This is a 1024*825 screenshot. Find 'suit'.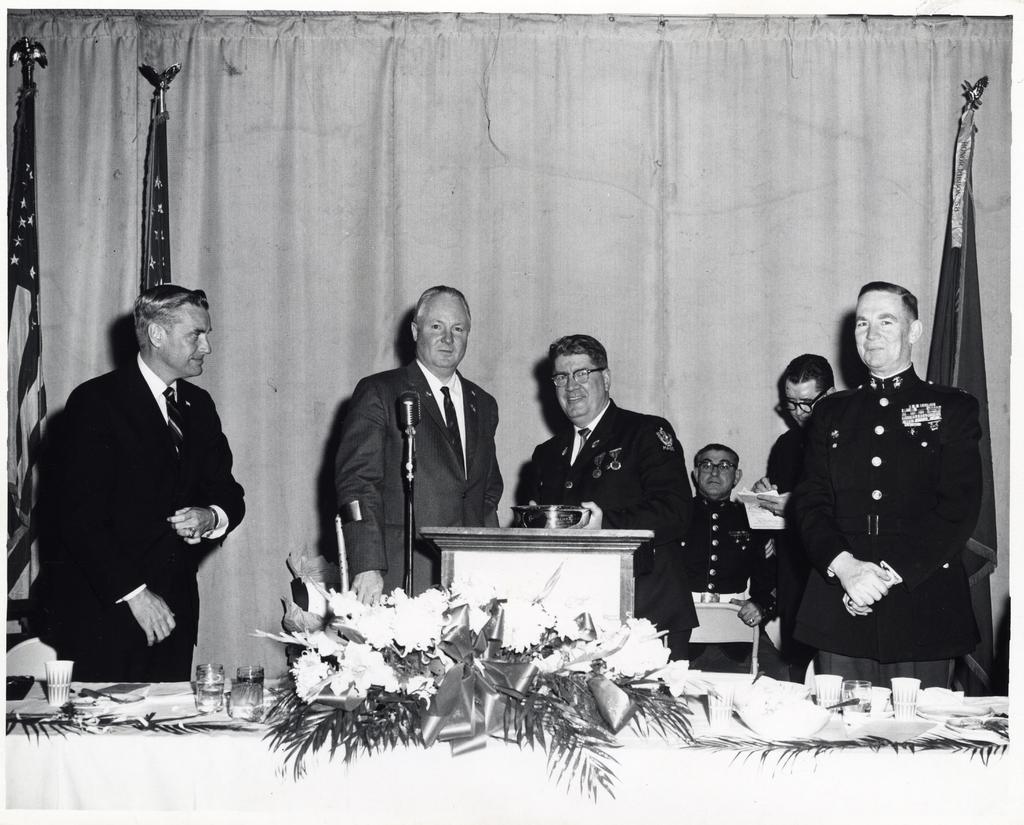
Bounding box: <bbox>331, 361, 507, 593</bbox>.
